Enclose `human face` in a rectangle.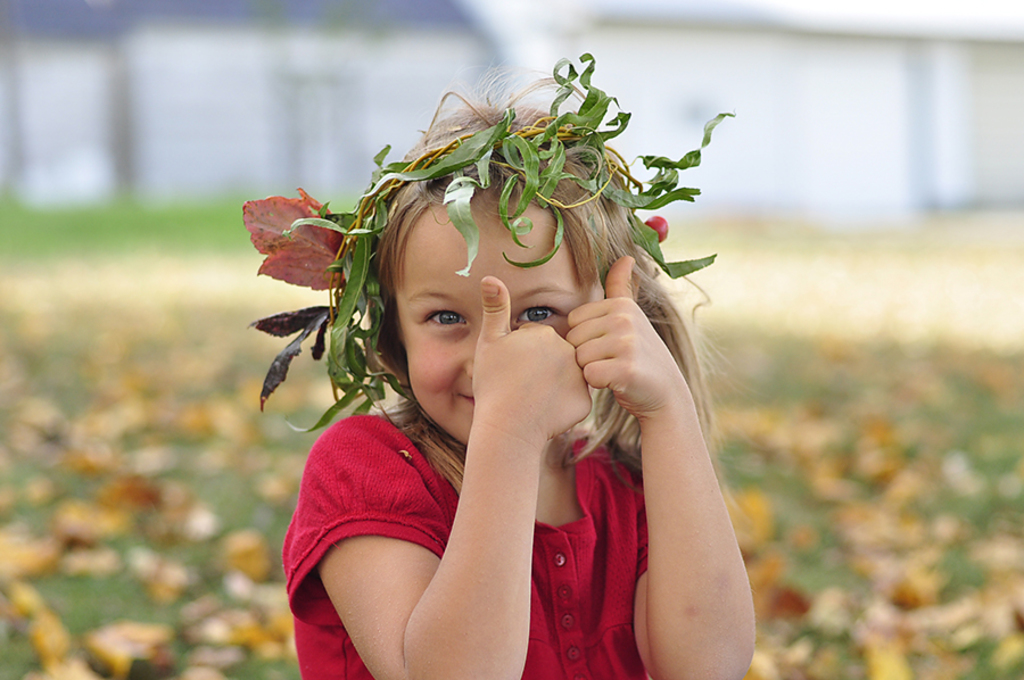
bbox=[405, 189, 581, 442].
